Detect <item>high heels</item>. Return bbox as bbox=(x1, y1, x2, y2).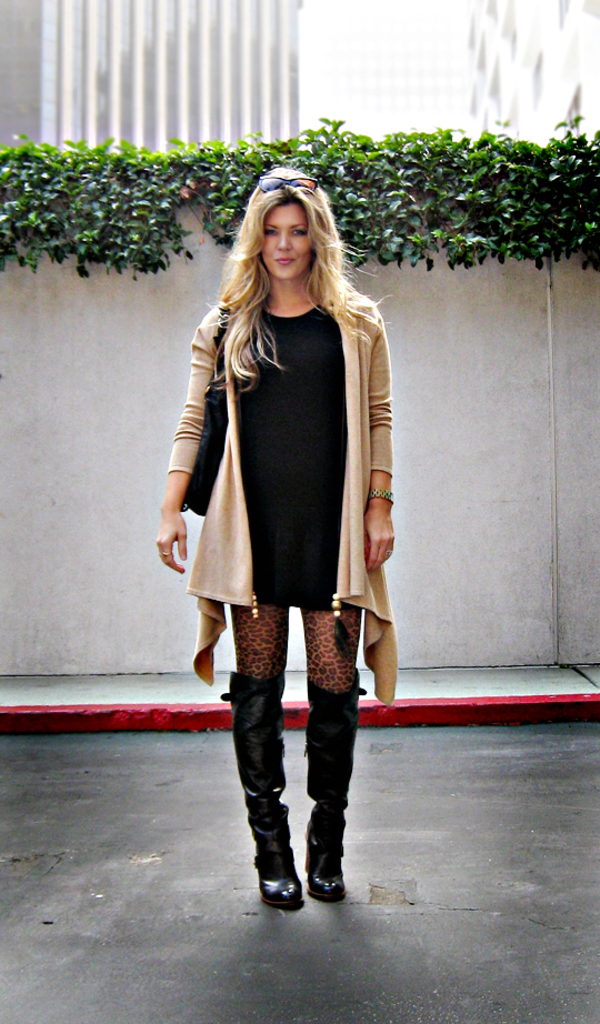
bbox=(307, 684, 374, 903).
